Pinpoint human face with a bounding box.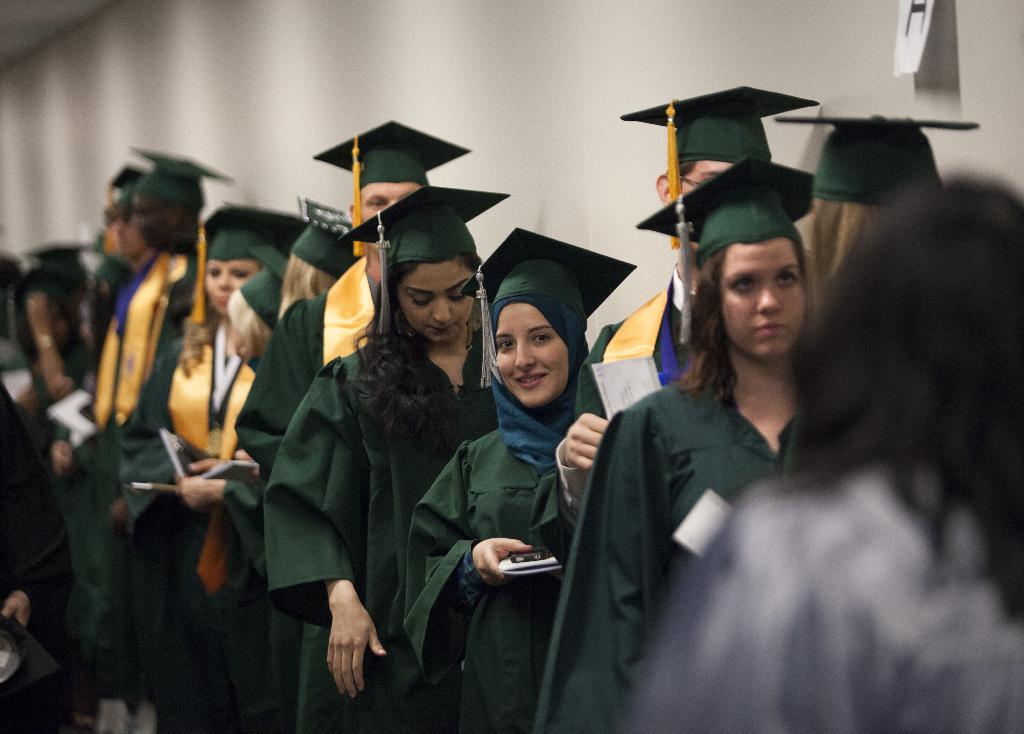
detection(356, 180, 426, 257).
